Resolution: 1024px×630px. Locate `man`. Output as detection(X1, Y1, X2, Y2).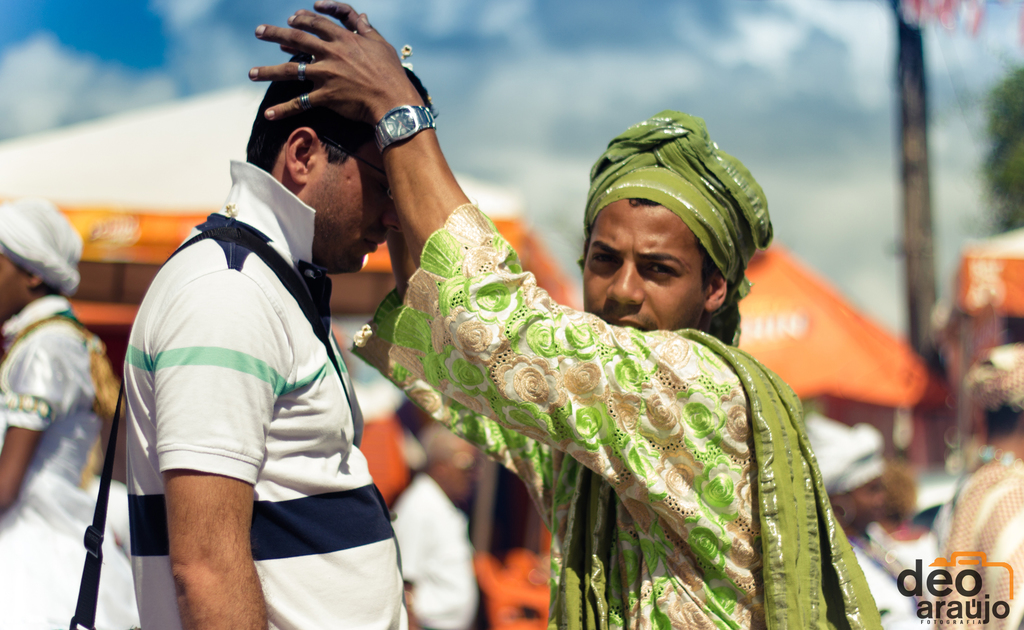
detection(0, 188, 118, 629).
